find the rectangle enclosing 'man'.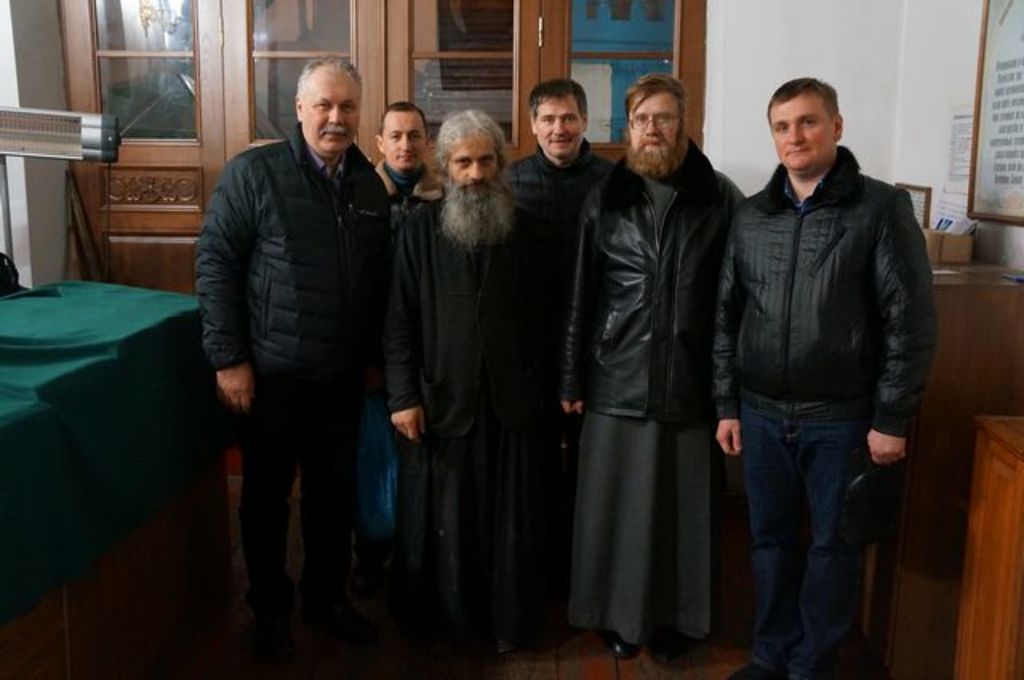
371:94:448:539.
